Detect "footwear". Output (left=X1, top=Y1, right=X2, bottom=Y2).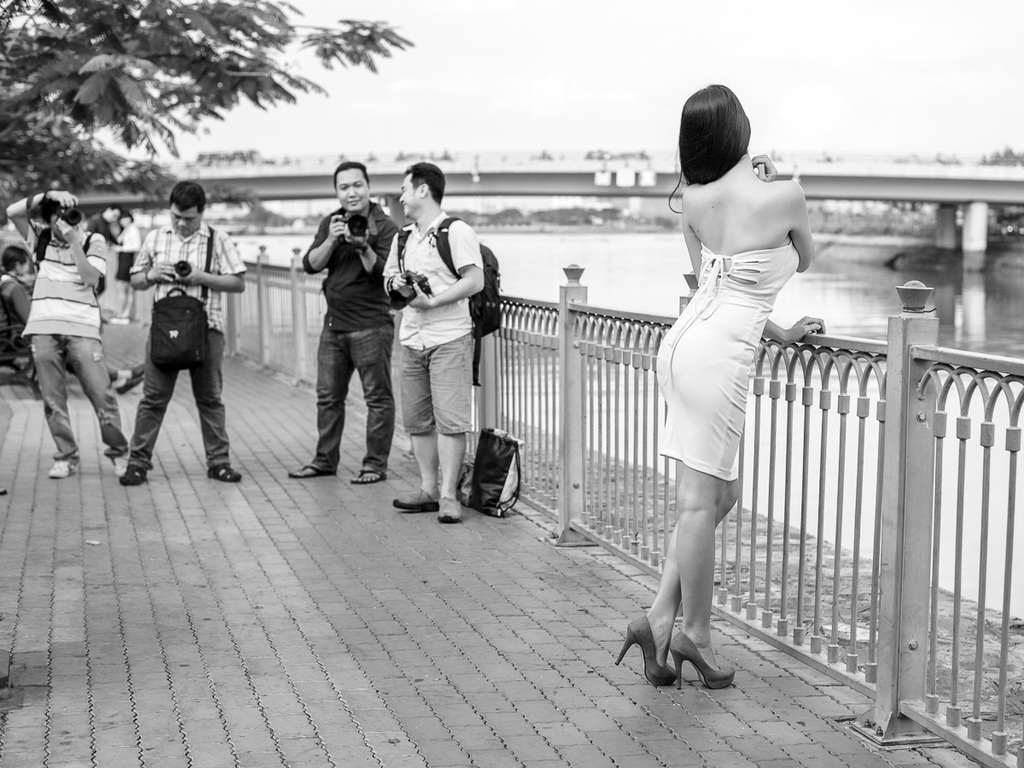
(left=109, top=453, right=129, bottom=475).
